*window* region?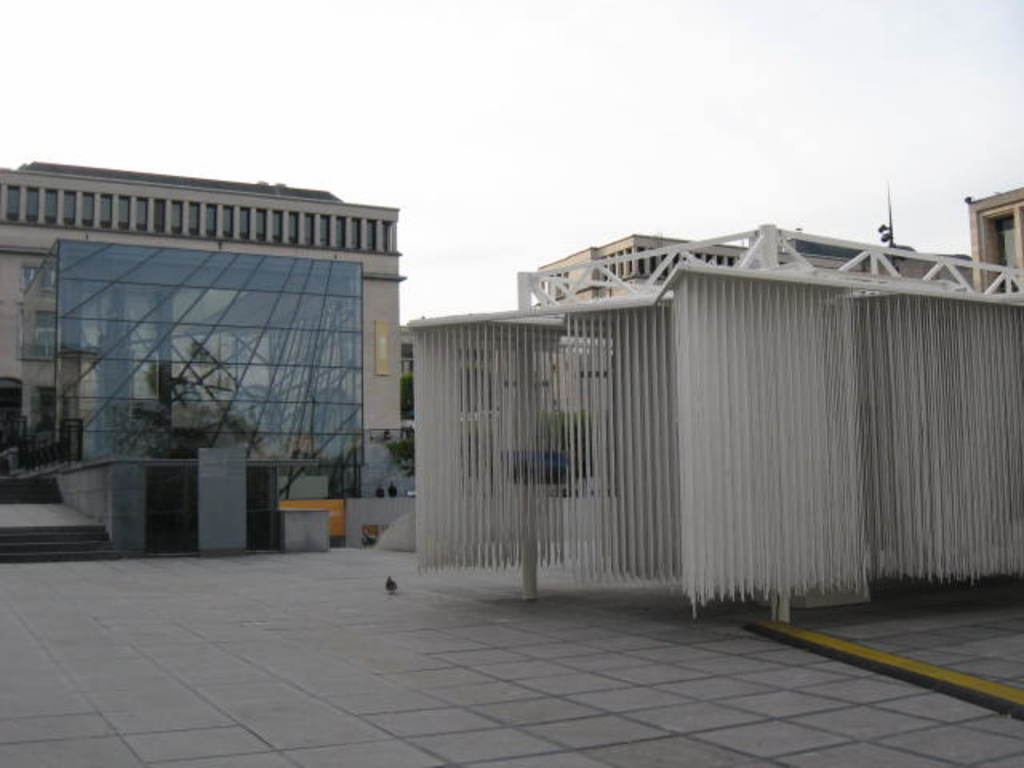
box=[381, 222, 392, 254]
